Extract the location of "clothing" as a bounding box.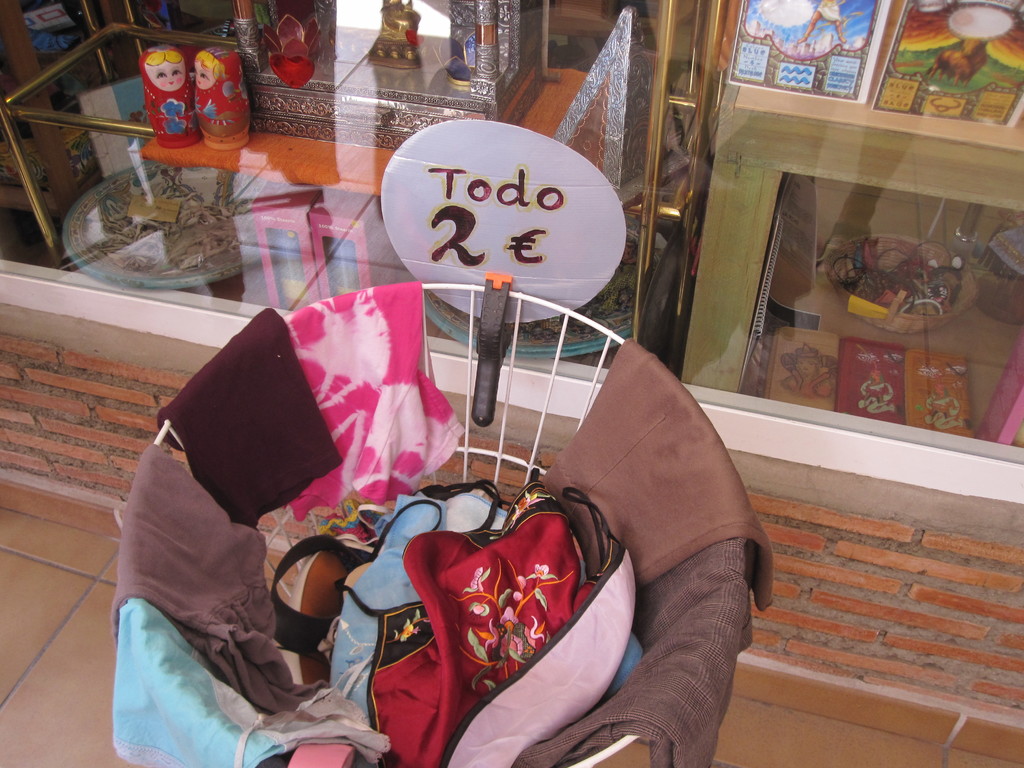
{"left": 460, "top": 336, "right": 776, "bottom": 740}.
